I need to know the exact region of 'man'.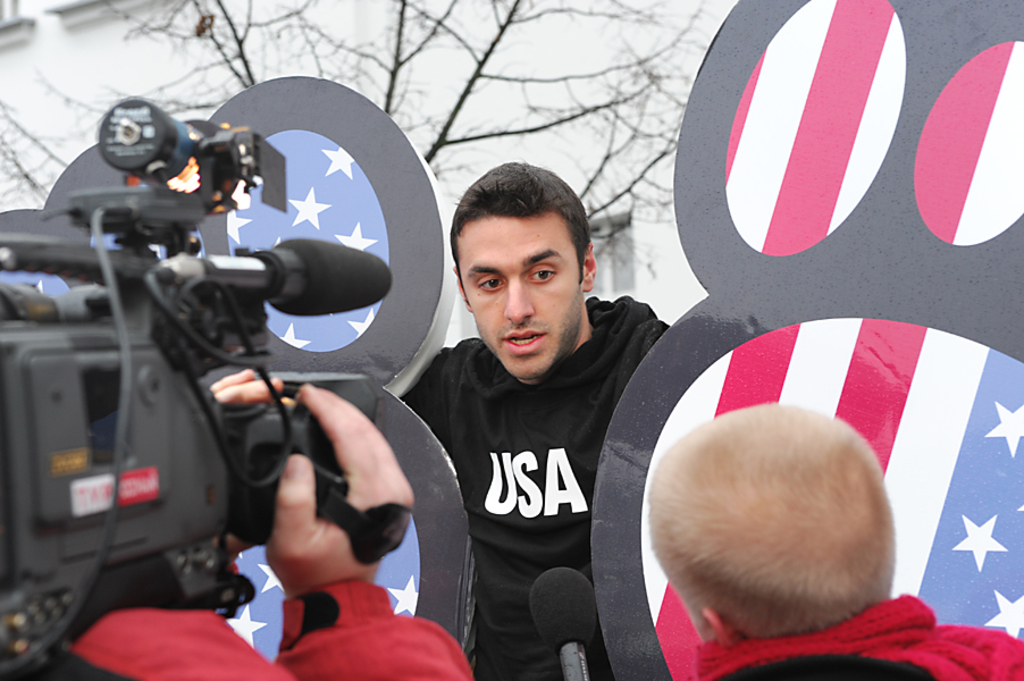
Region: 648 395 1023 680.
